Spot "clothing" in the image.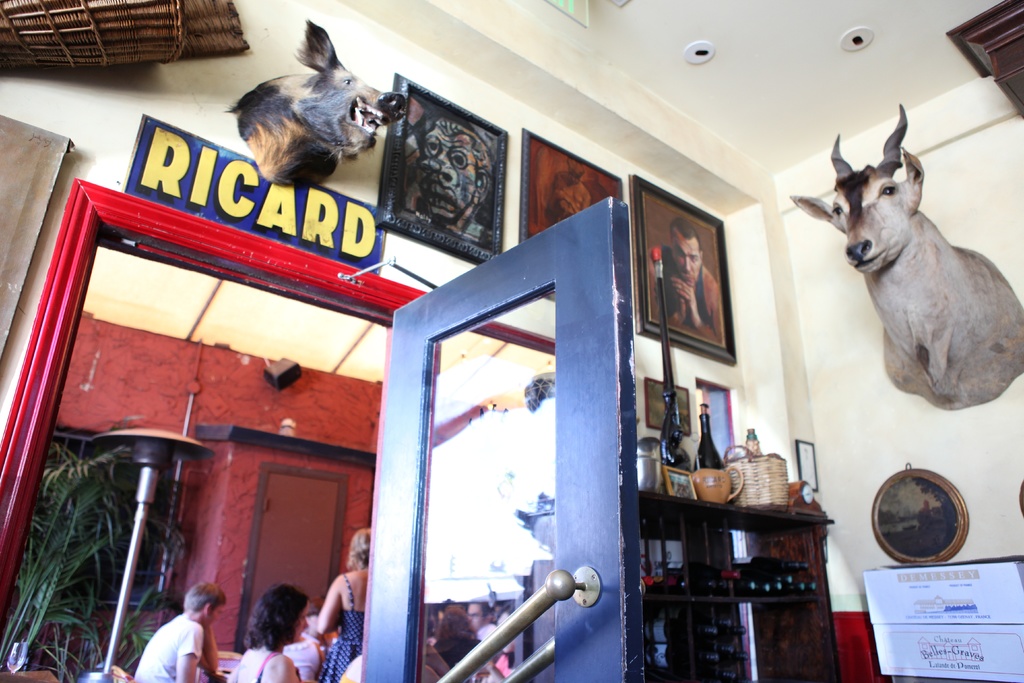
"clothing" found at [132,613,206,682].
